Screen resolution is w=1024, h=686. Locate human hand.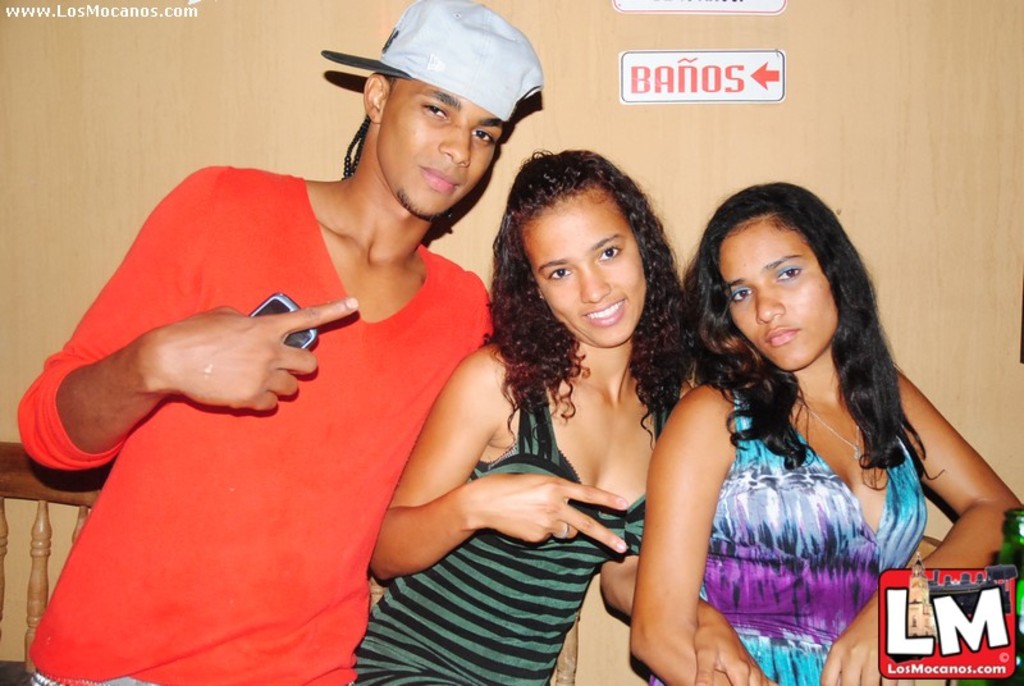
465, 470, 630, 558.
